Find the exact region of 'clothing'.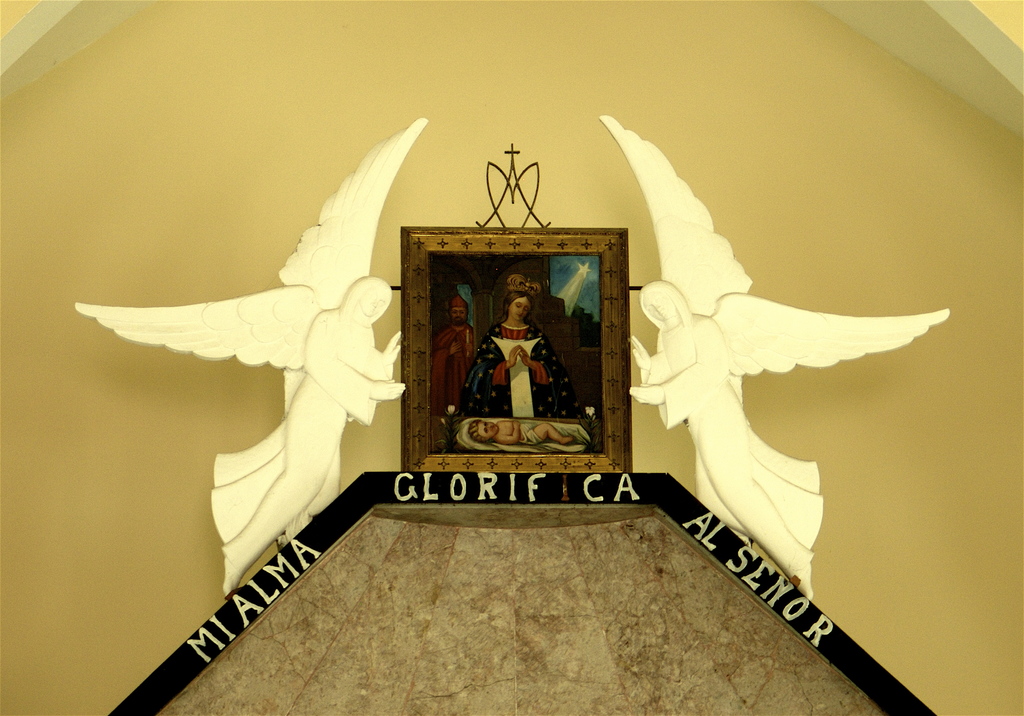
Exact region: x1=435 y1=323 x2=476 y2=418.
